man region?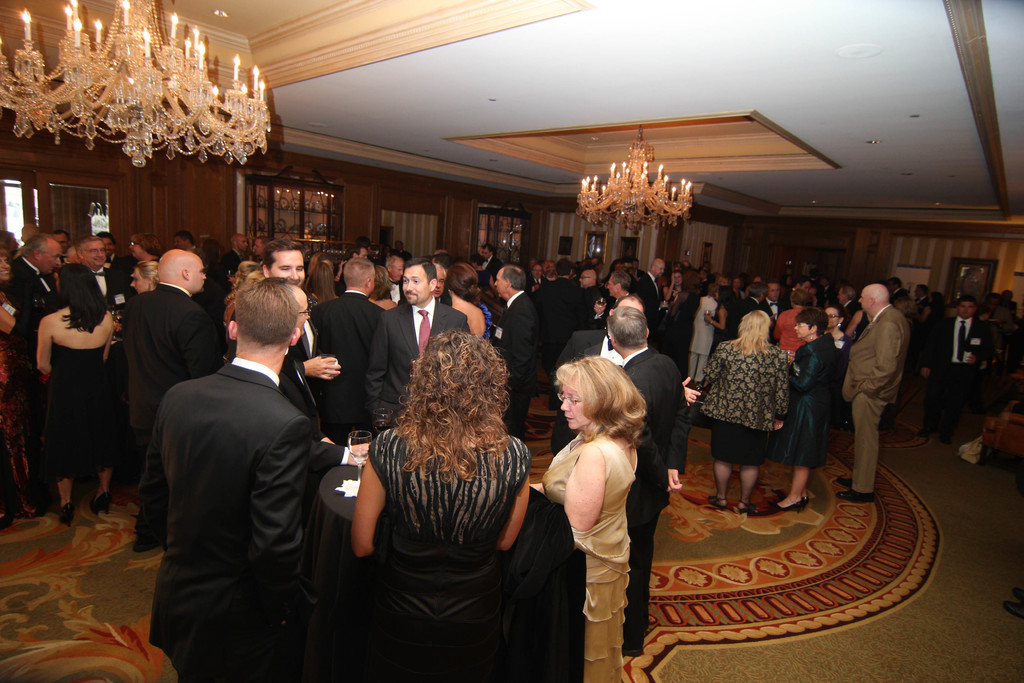
x1=257, y1=236, x2=340, y2=419
